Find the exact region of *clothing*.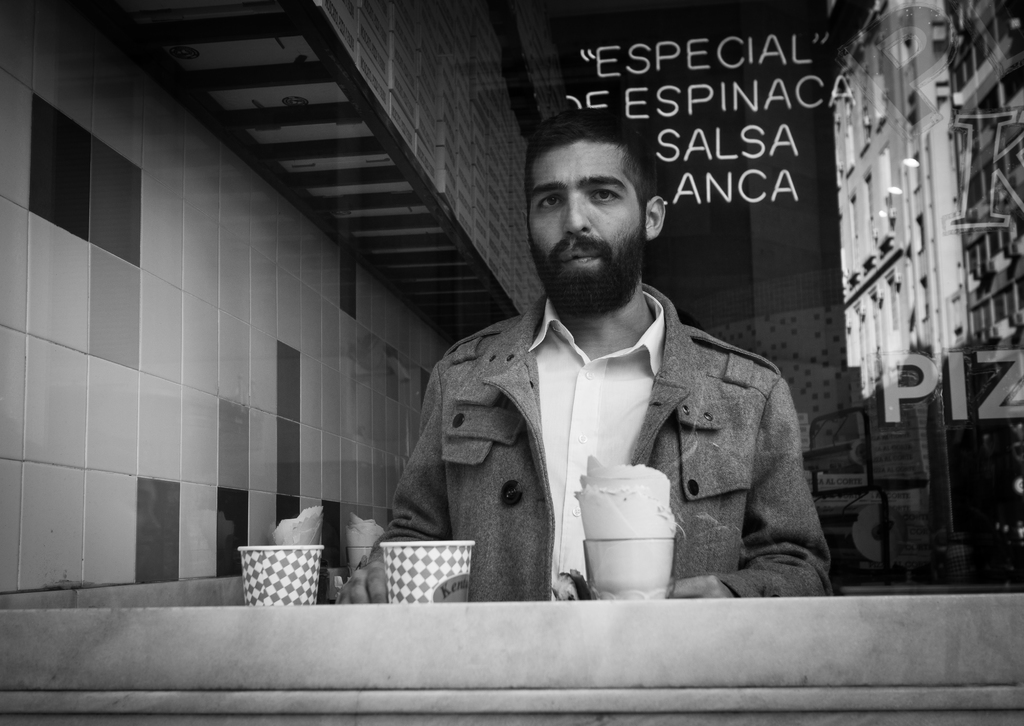
Exact region: Rect(376, 249, 816, 611).
